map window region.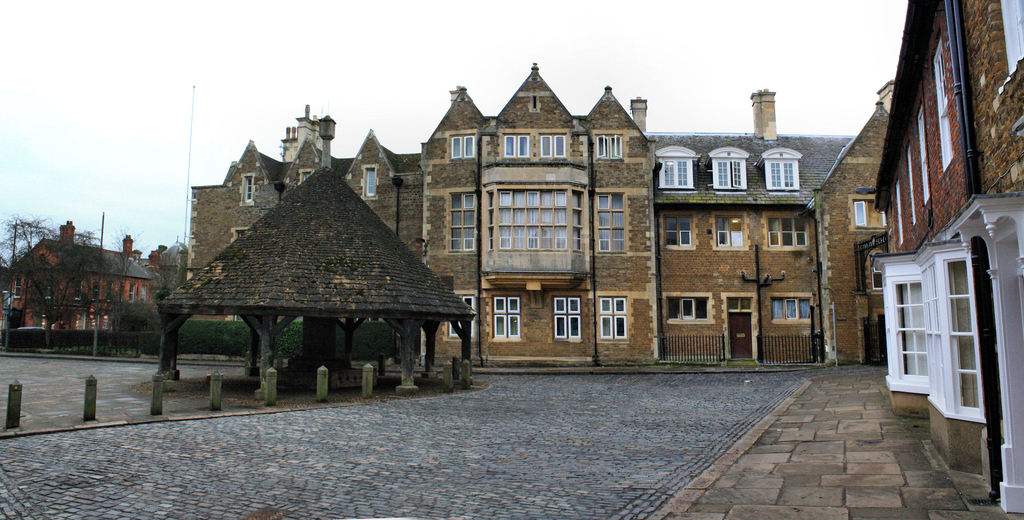
Mapped to [769, 216, 807, 244].
